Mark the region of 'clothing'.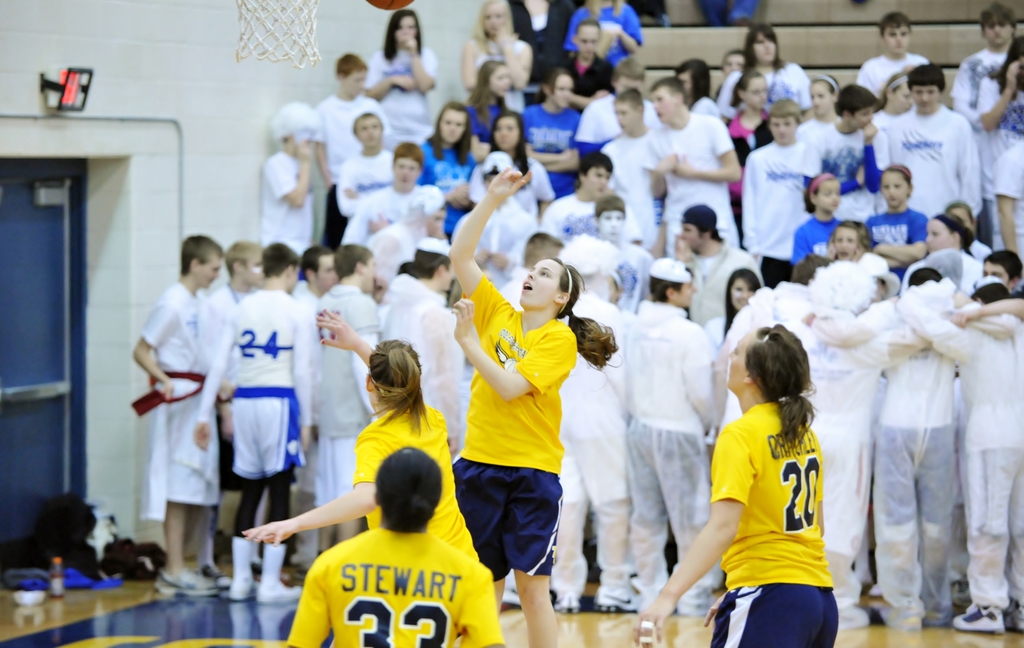
Region: Rect(453, 275, 586, 583).
